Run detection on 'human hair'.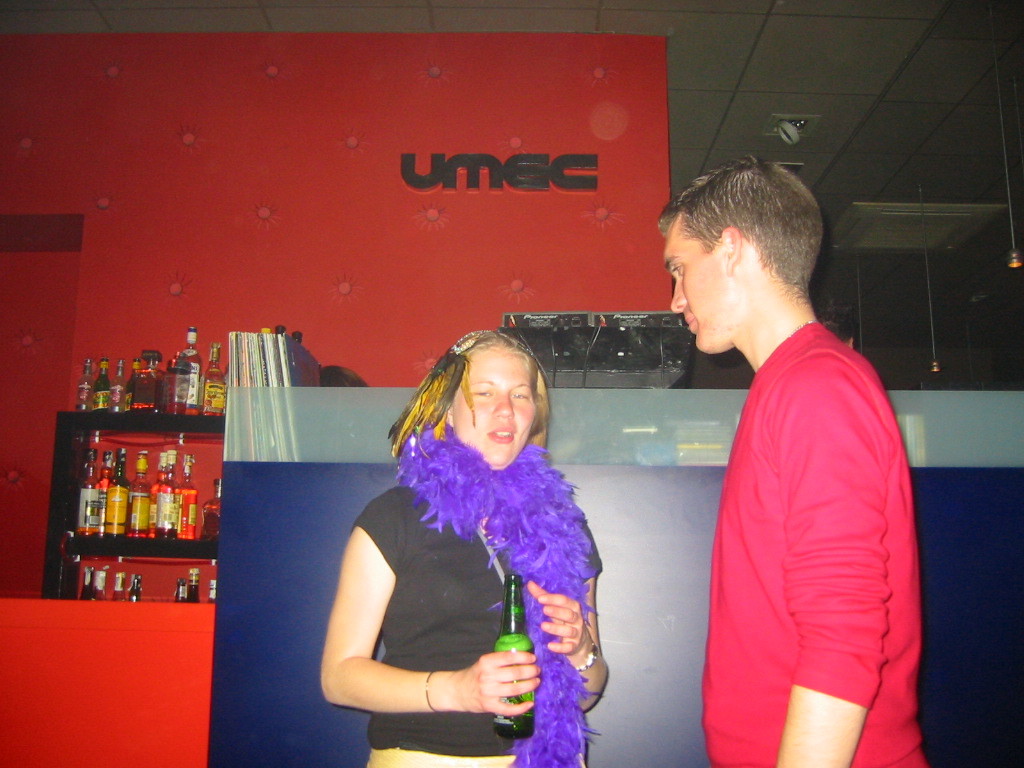
Result: <bbox>388, 325, 547, 461</bbox>.
